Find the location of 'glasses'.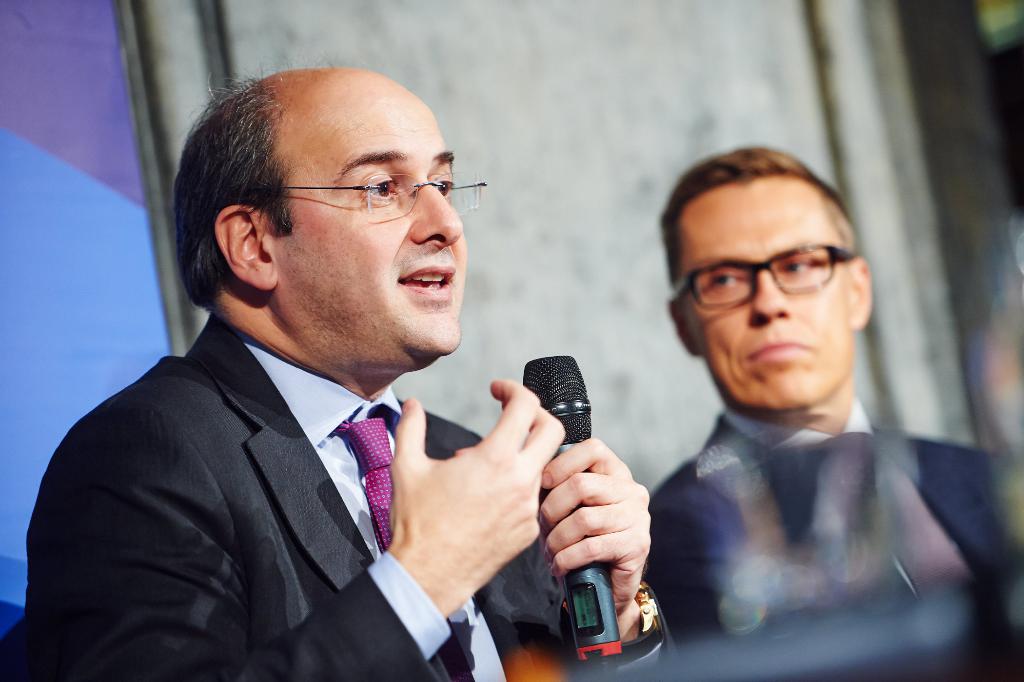
Location: 278/166/488/220.
